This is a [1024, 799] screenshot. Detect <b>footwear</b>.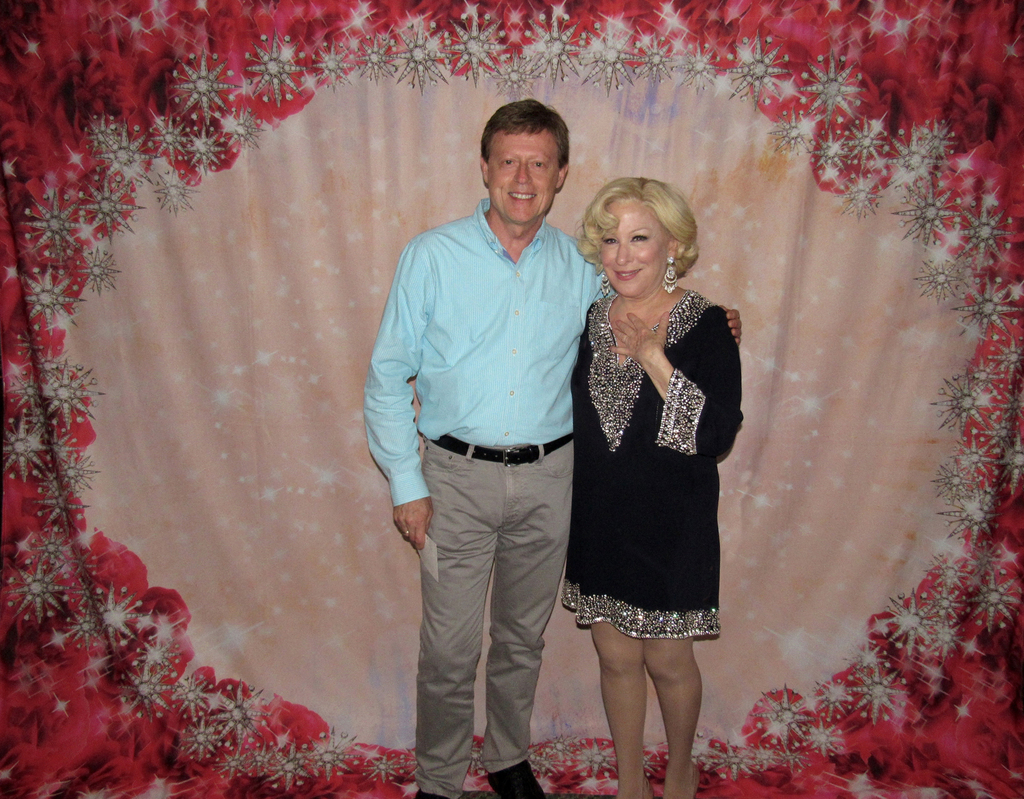
bbox(487, 758, 542, 798).
